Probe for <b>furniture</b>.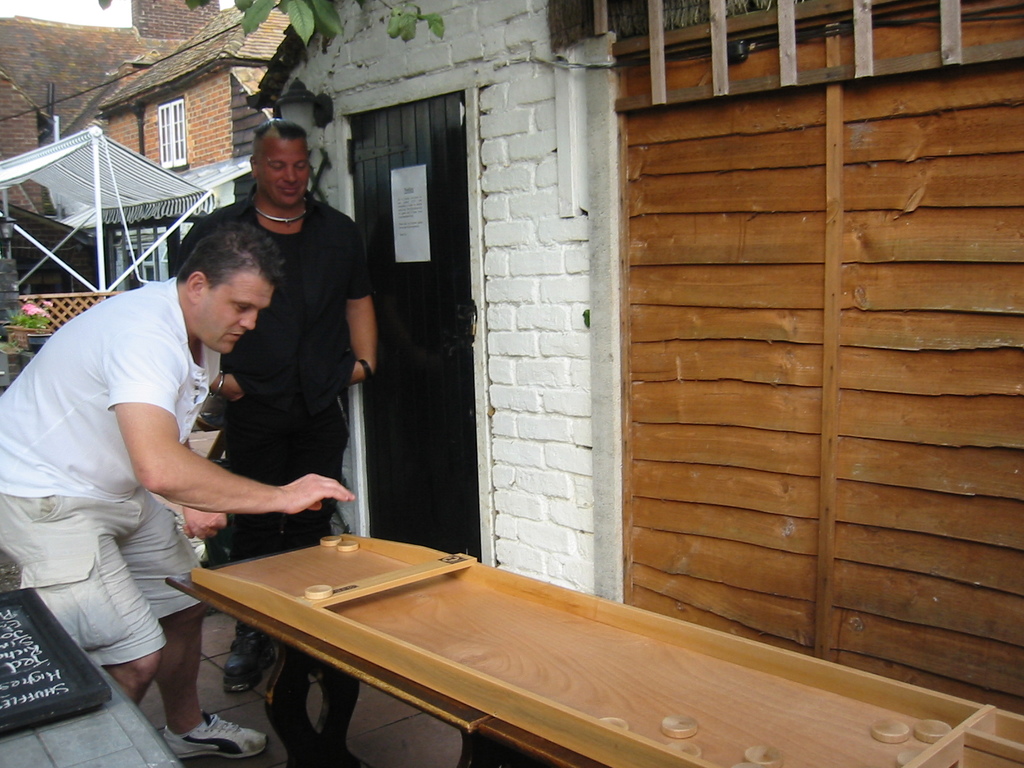
Probe result: BBox(483, 718, 608, 767).
